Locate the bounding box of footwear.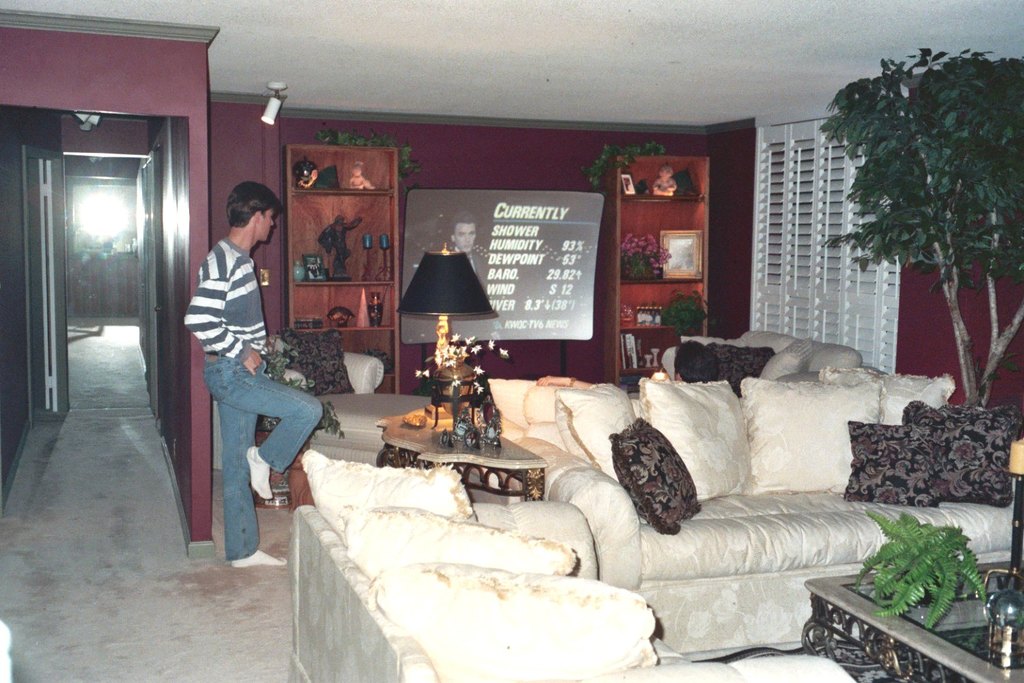
Bounding box: region(223, 544, 285, 566).
